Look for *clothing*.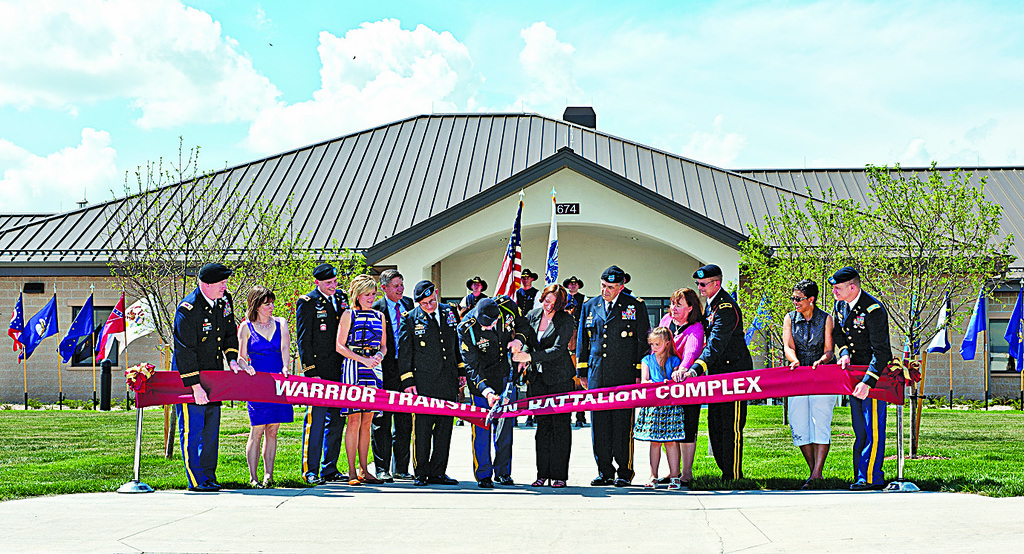
Found: (x1=168, y1=284, x2=240, y2=485).
